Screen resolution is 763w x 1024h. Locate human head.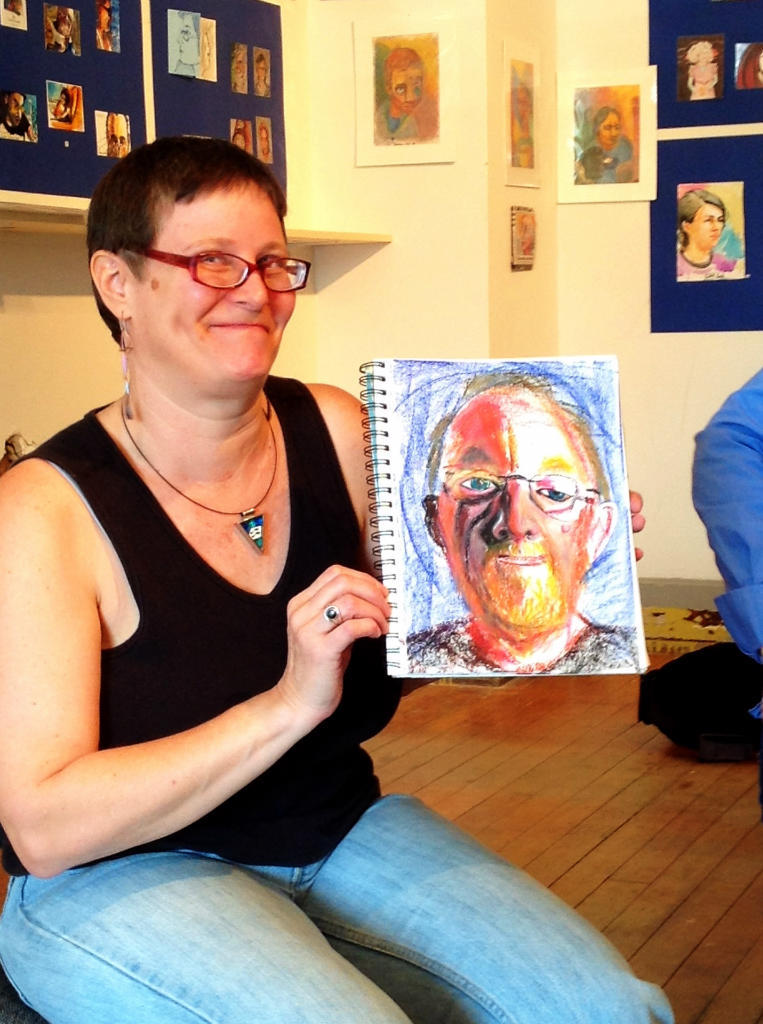
78:130:316:405.
